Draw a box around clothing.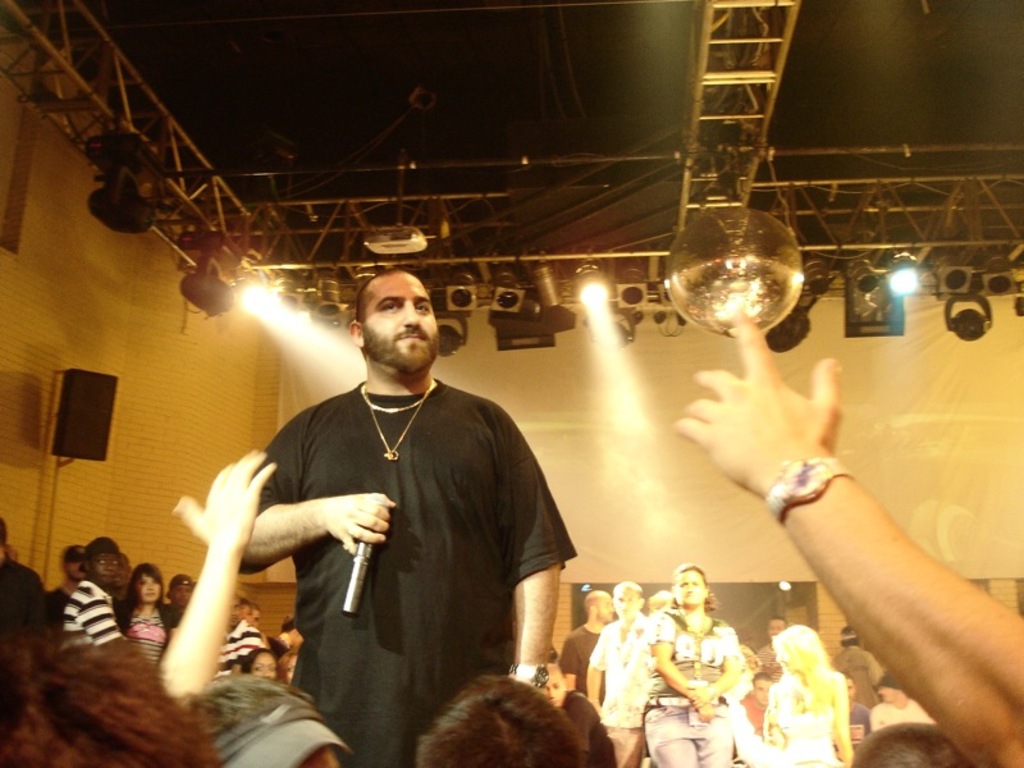
61 577 128 648.
